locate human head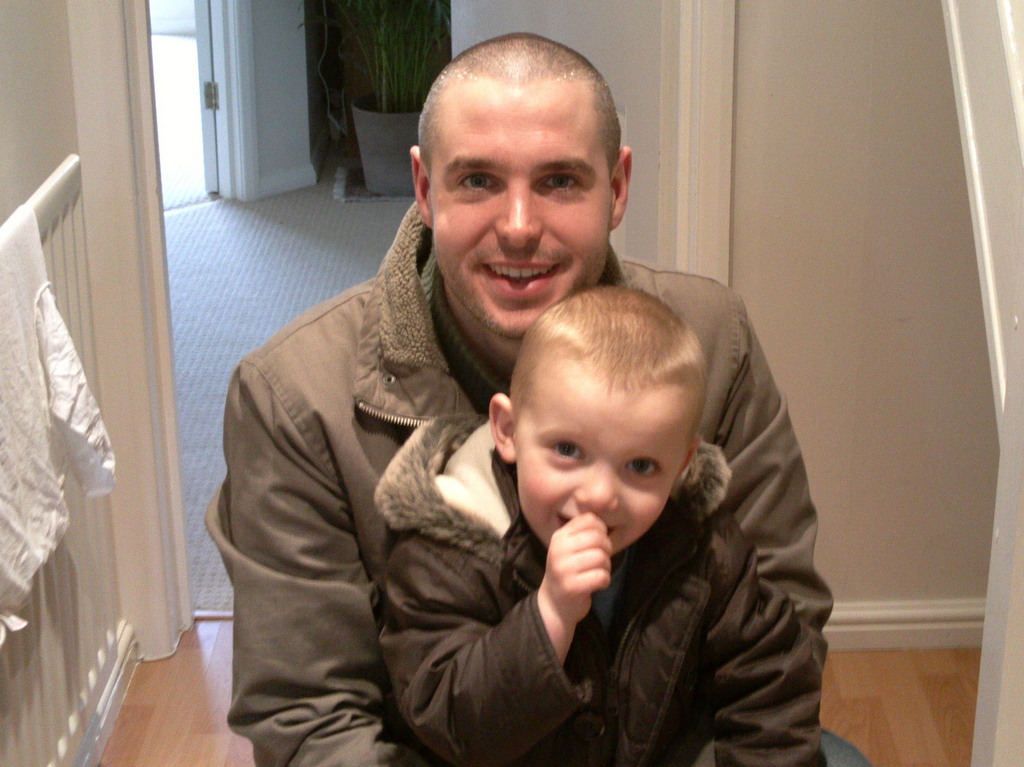
406 31 634 346
